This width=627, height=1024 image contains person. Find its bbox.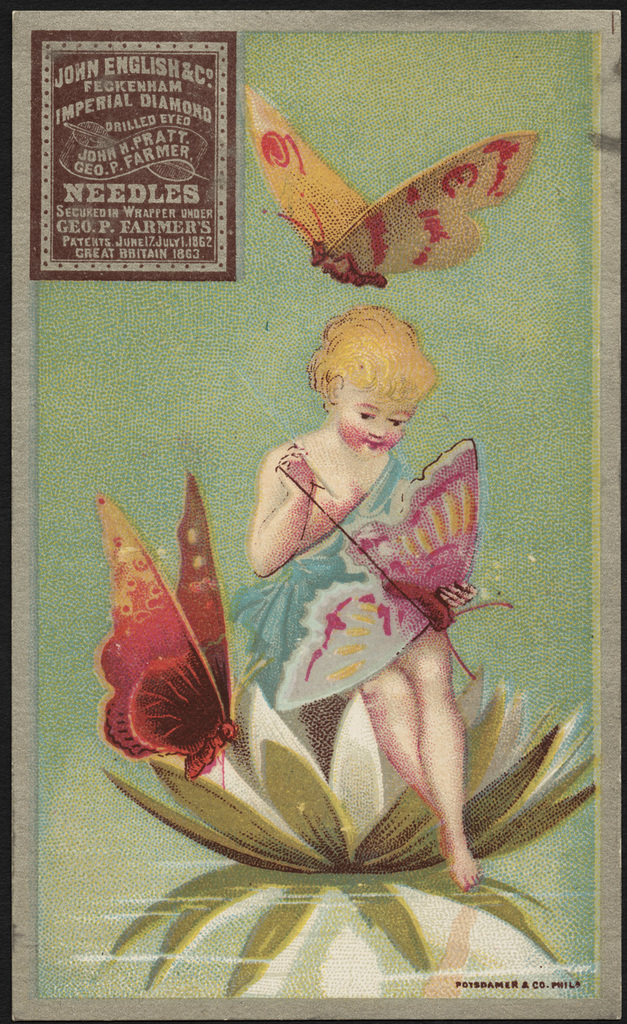
crop(223, 309, 488, 889).
